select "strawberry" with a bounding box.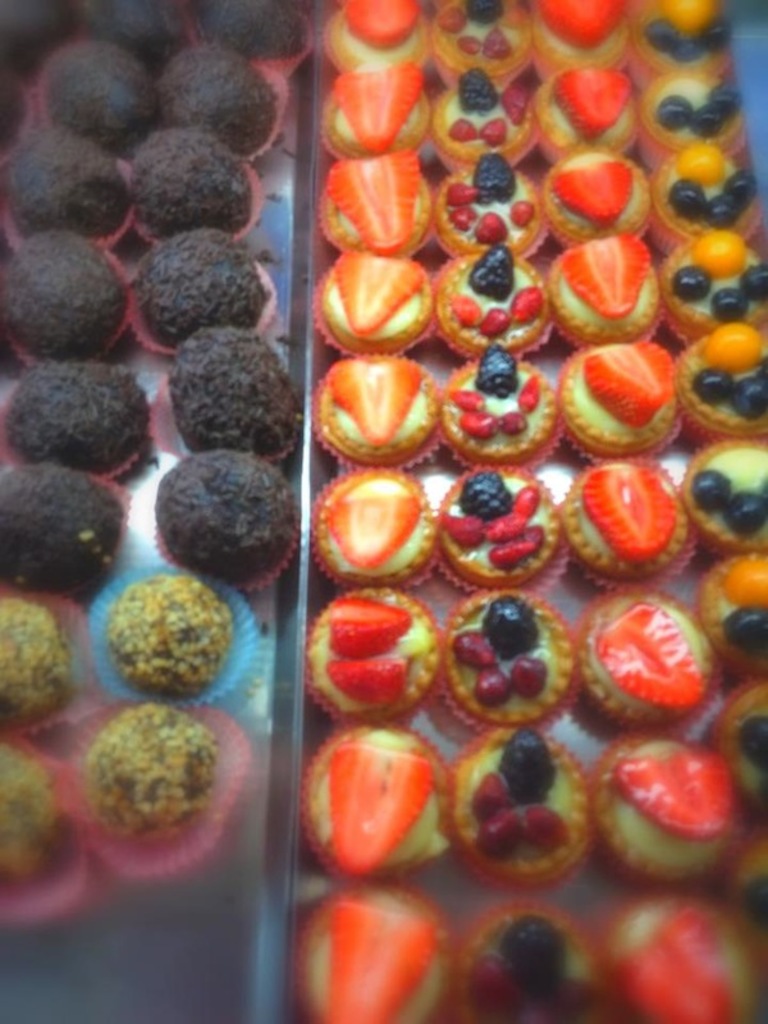
<box>576,467,677,566</box>.
